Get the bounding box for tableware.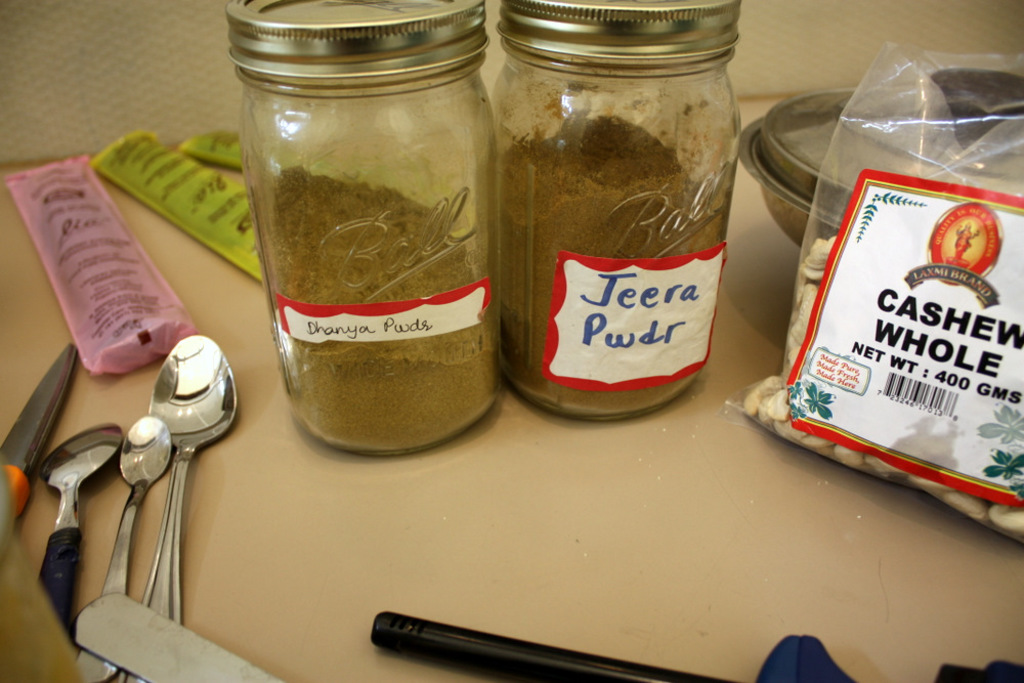
bbox(62, 595, 291, 682).
